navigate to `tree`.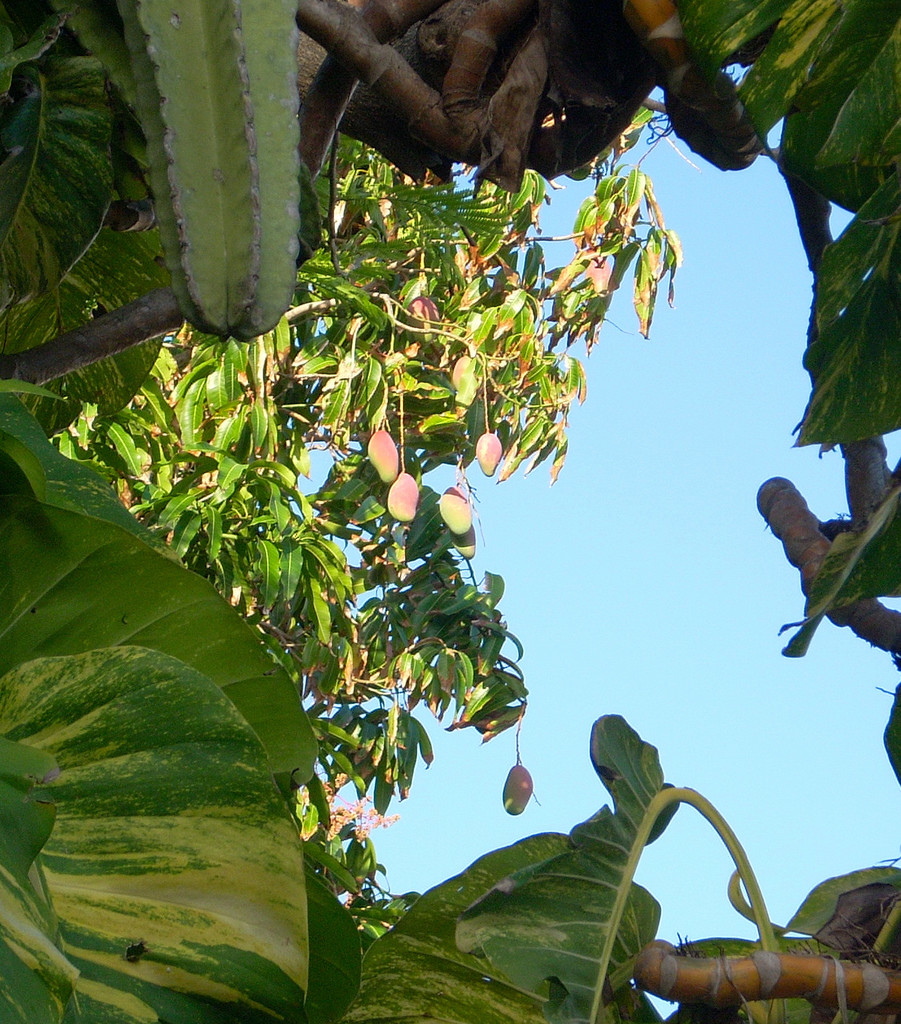
Navigation target: 13, 11, 839, 938.
